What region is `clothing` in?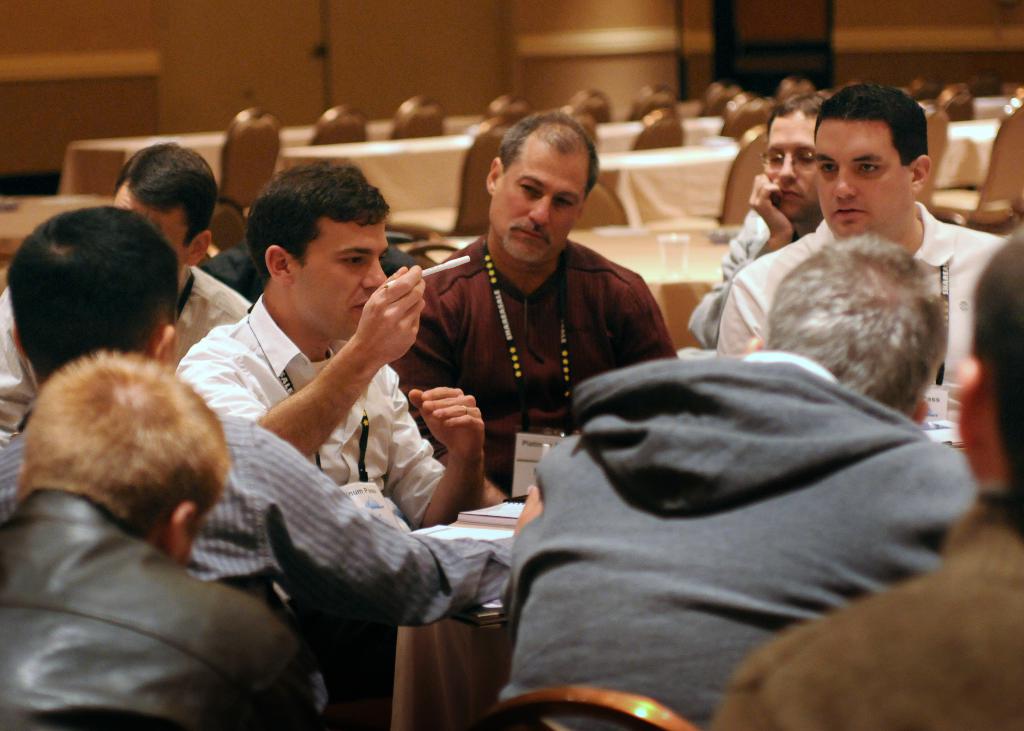
710 195 1009 427.
